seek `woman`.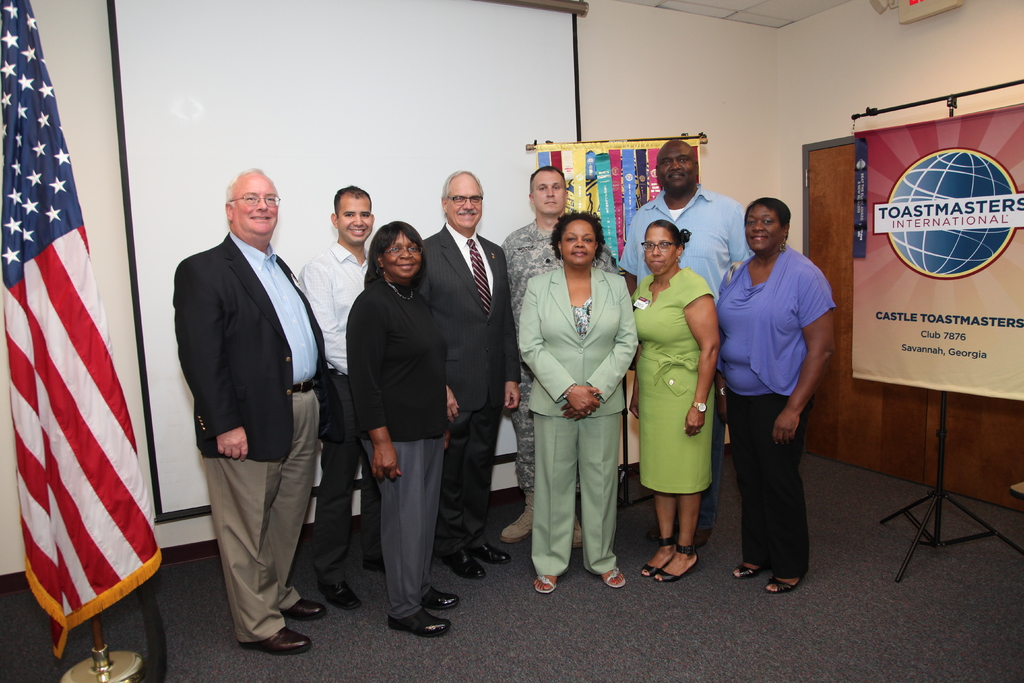
334 208 473 635.
